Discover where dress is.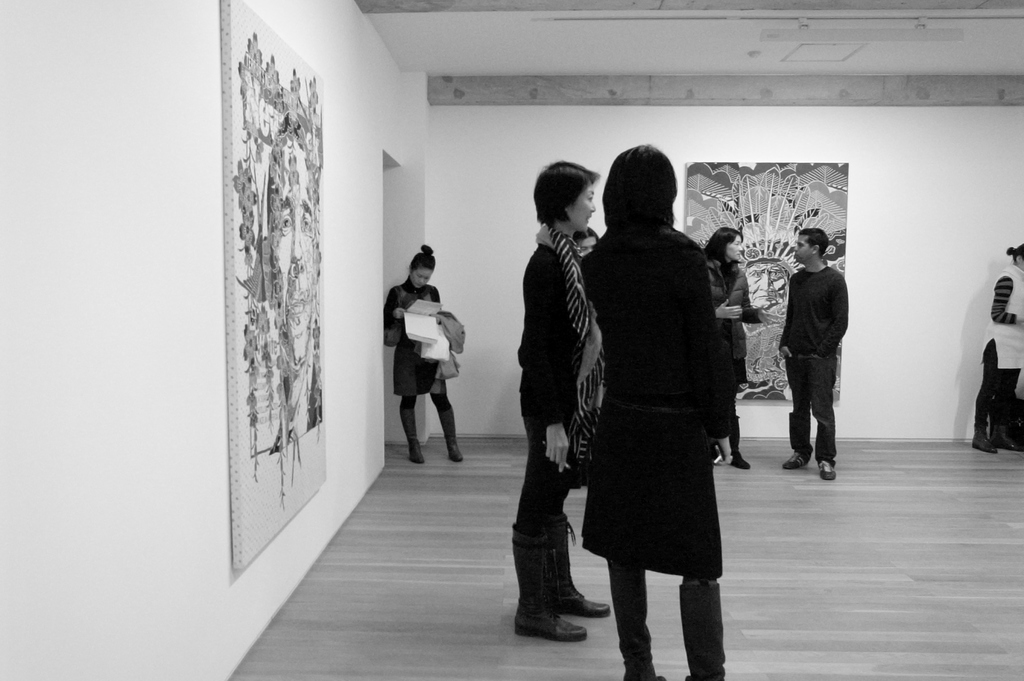
Discovered at crop(717, 257, 754, 393).
